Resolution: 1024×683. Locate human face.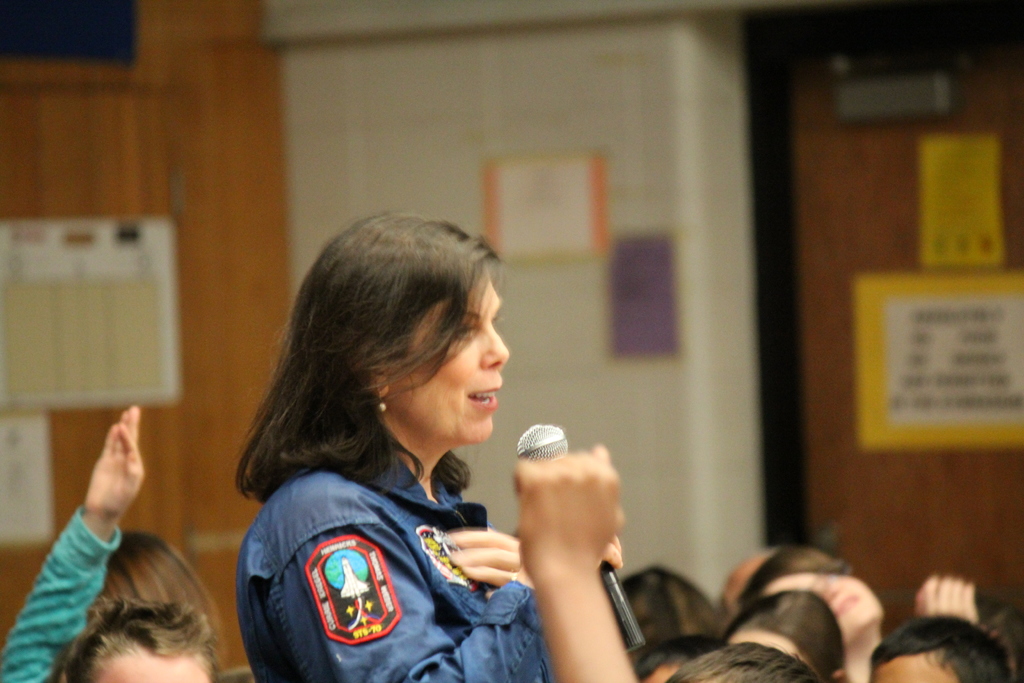
[x1=100, y1=655, x2=211, y2=682].
